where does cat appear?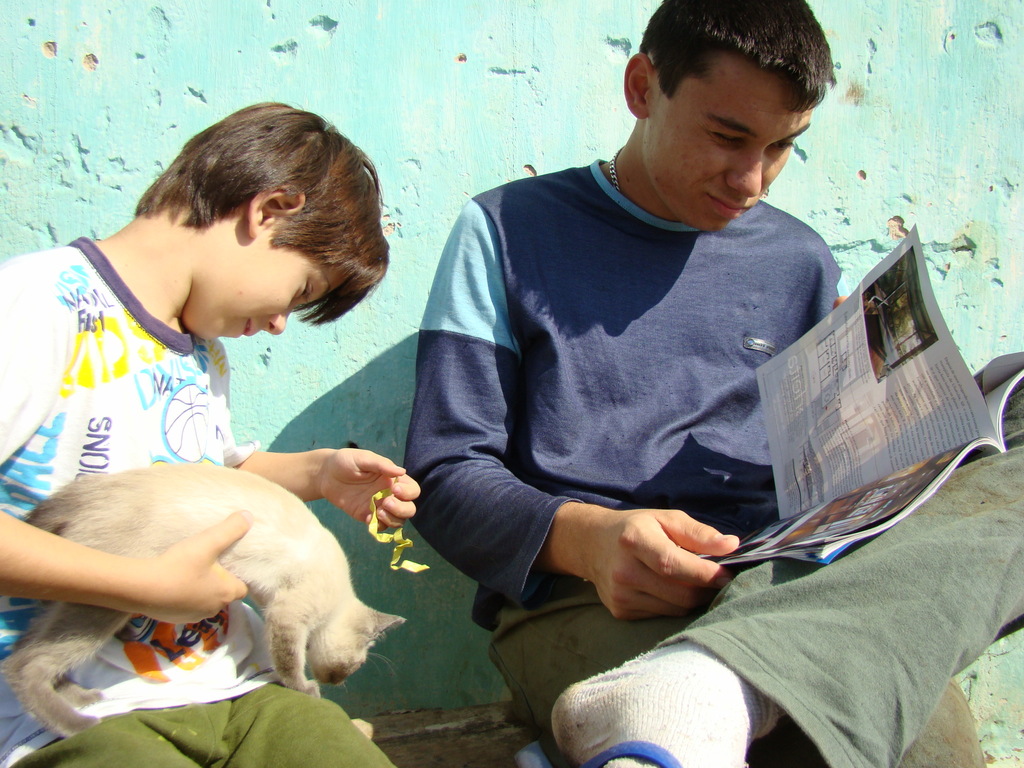
Appears at left=0, top=459, right=408, bottom=743.
